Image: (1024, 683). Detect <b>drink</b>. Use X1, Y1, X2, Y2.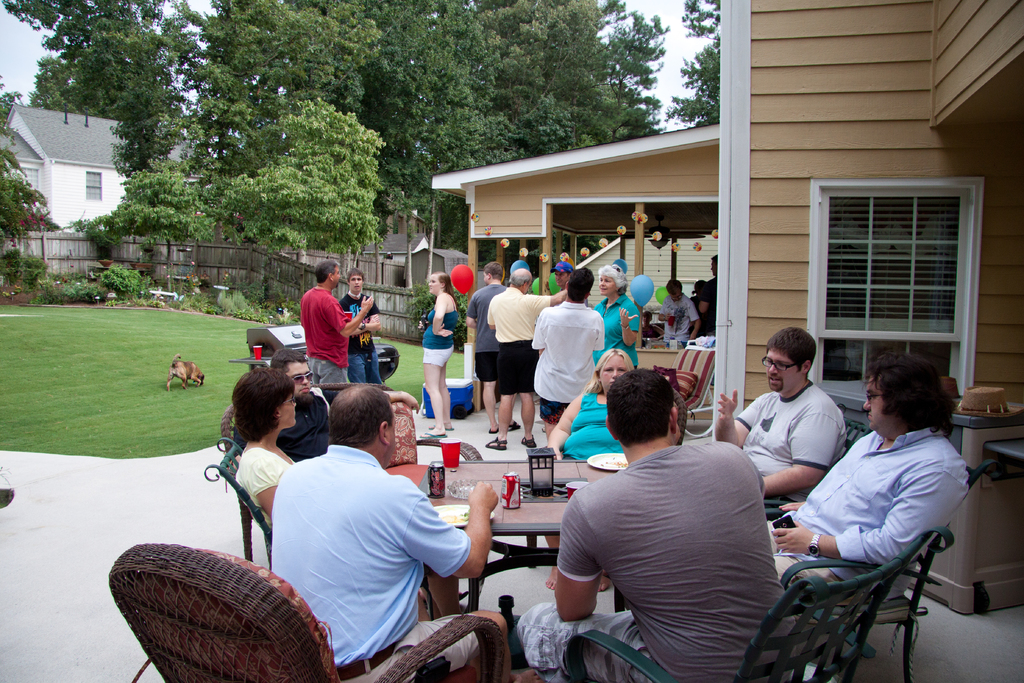
497, 469, 518, 509.
